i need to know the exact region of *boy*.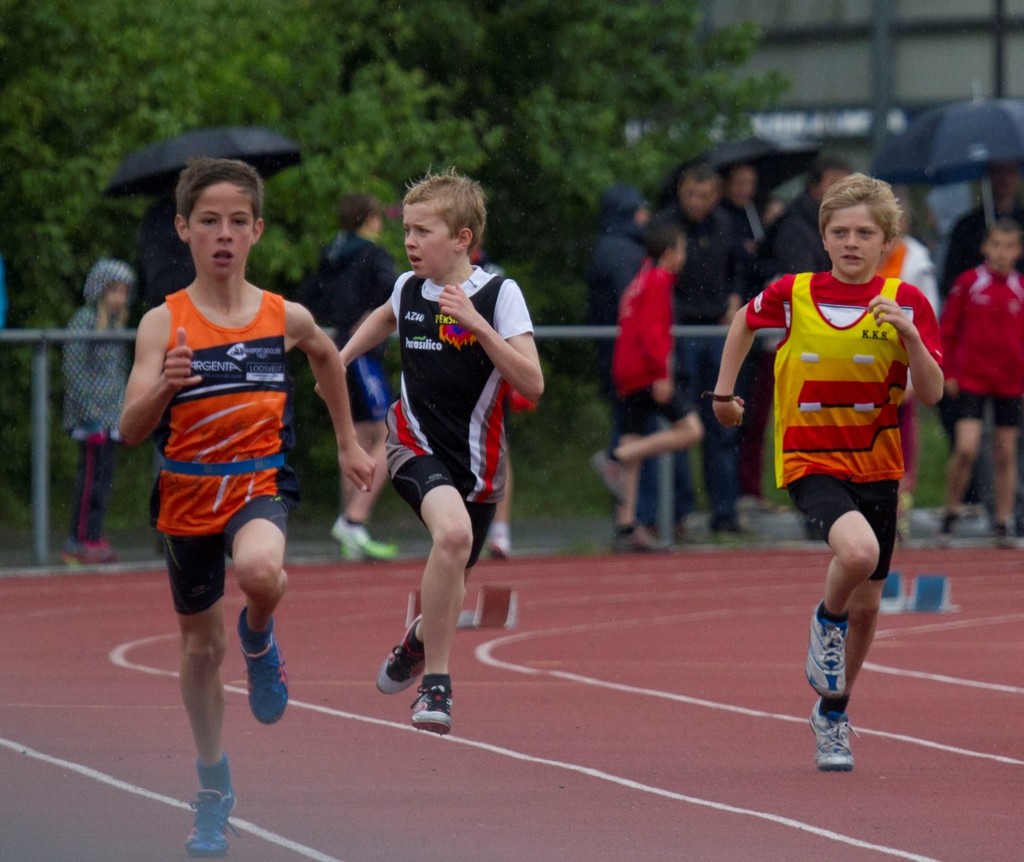
Region: box=[108, 150, 338, 806].
